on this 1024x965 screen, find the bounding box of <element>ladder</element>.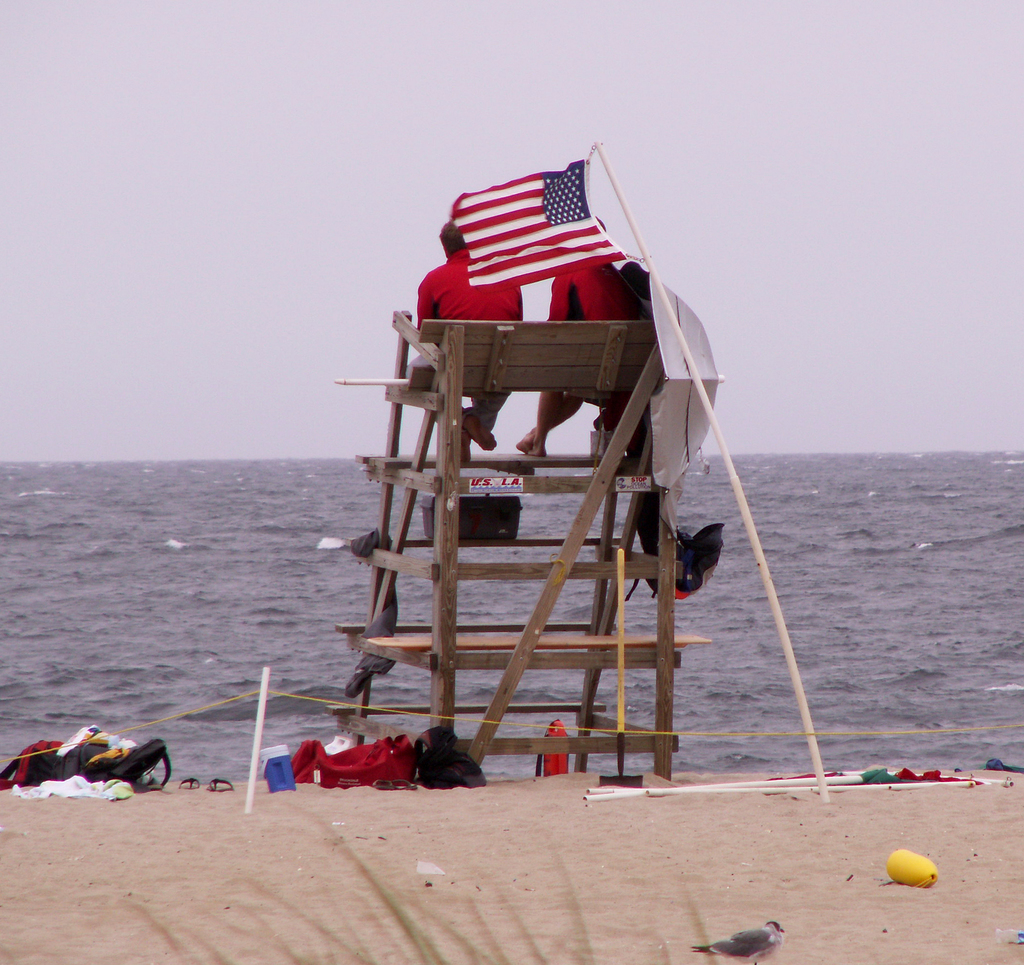
Bounding box: <region>323, 303, 724, 776</region>.
